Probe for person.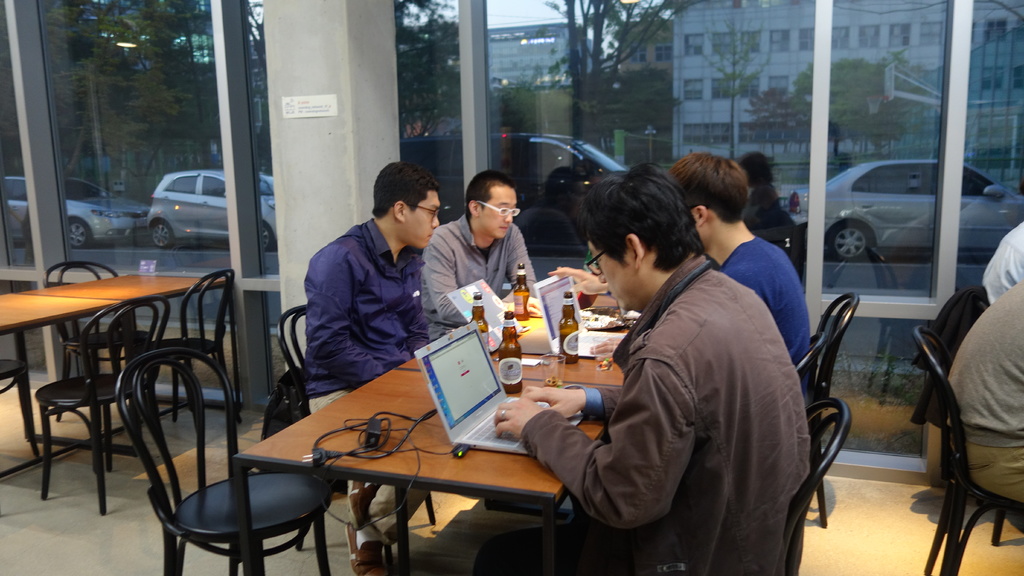
Probe result: {"left": 298, "top": 156, "right": 445, "bottom": 575}.
